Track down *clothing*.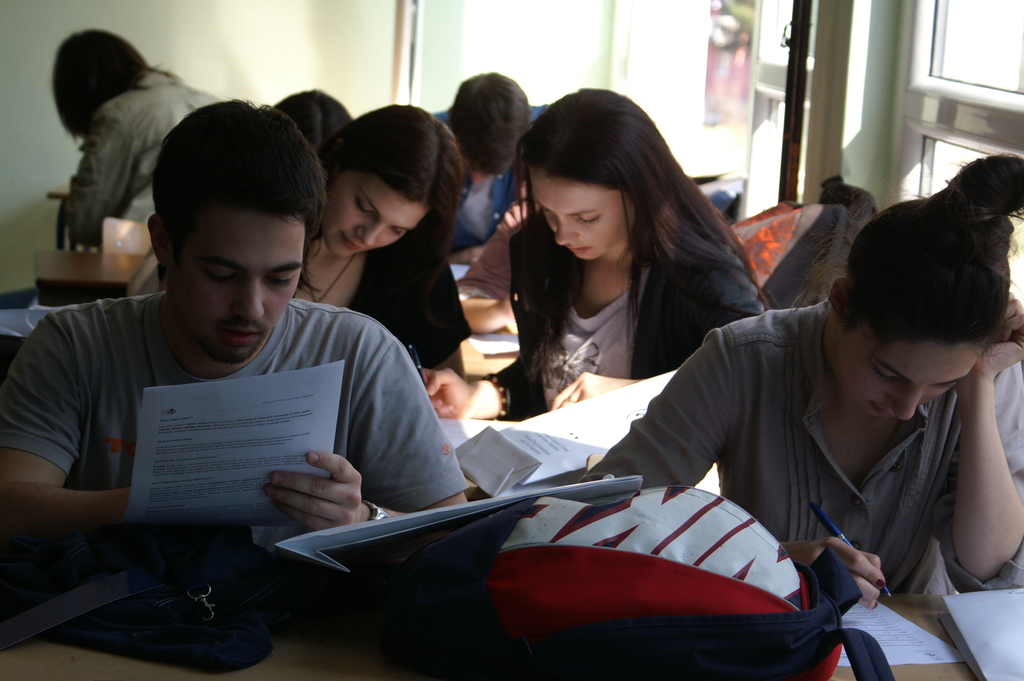
Tracked to bbox(468, 220, 768, 445).
